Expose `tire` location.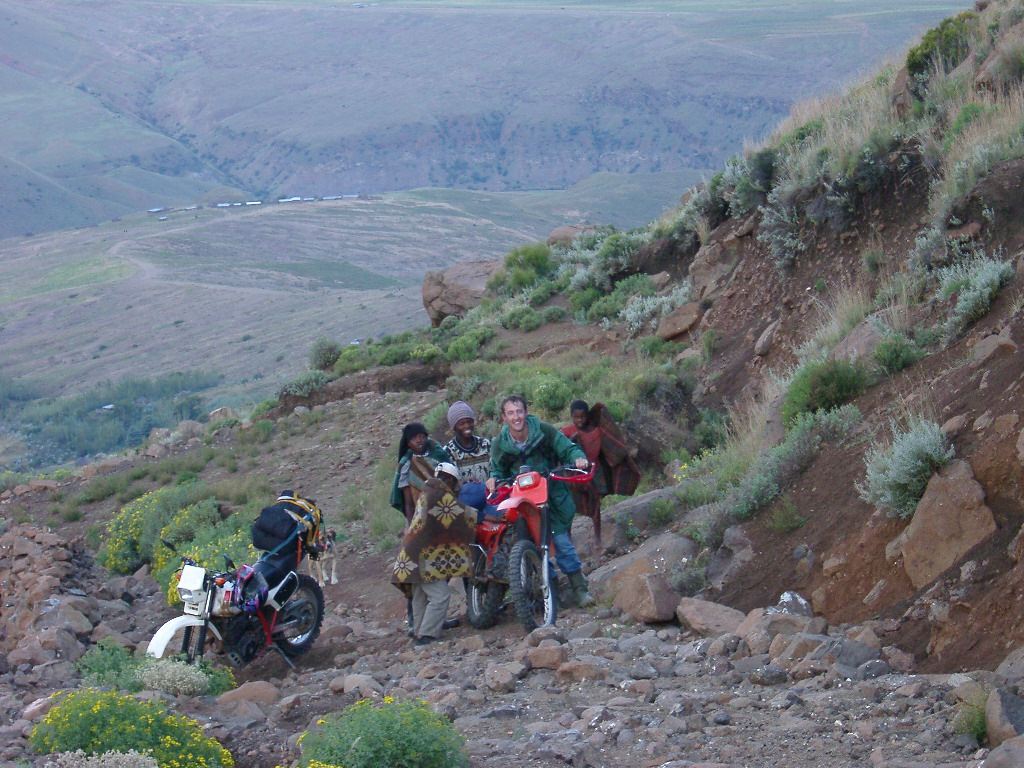
Exposed at pyautogui.locateOnScreen(467, 551, 499, 627).
